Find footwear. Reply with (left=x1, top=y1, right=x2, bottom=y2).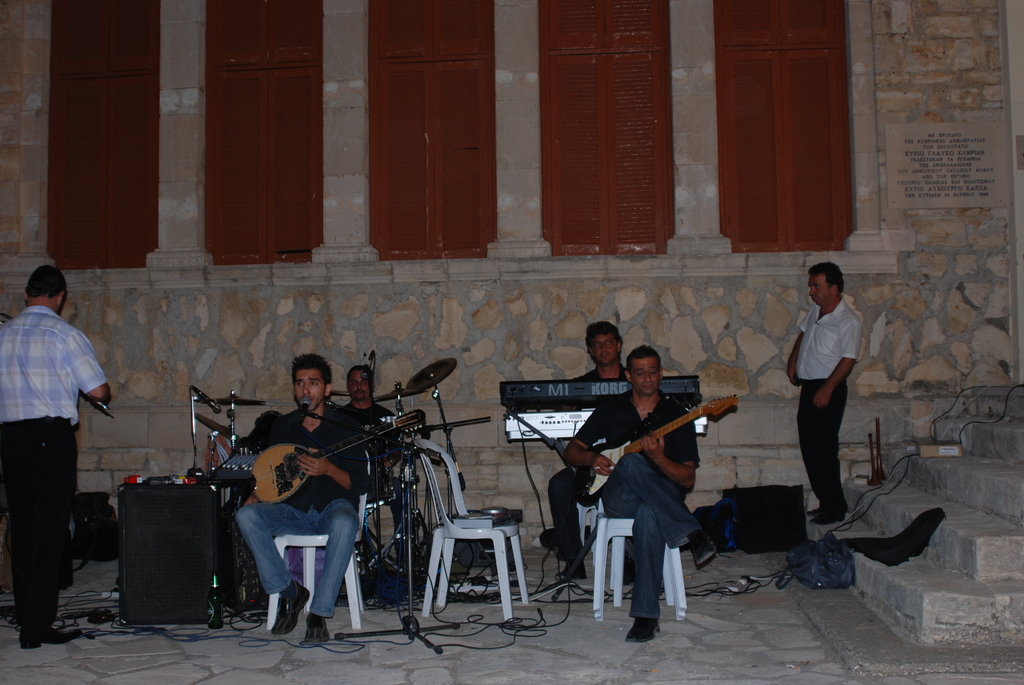
(left=270, top=577, right=309, bottom=633).
